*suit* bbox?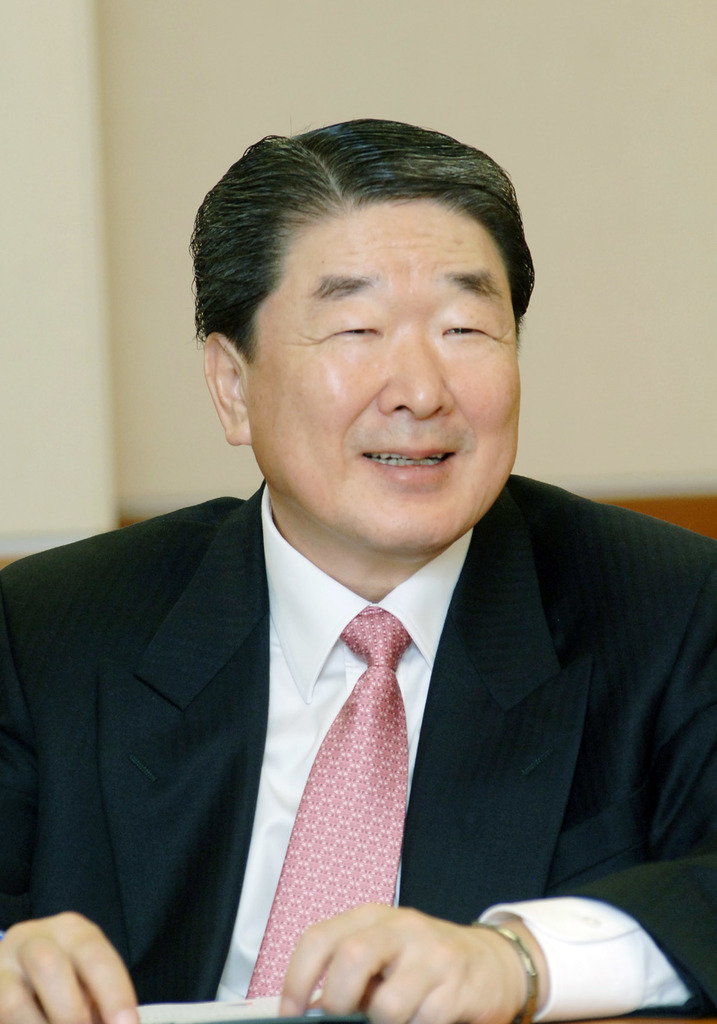
0,469,716,1015
